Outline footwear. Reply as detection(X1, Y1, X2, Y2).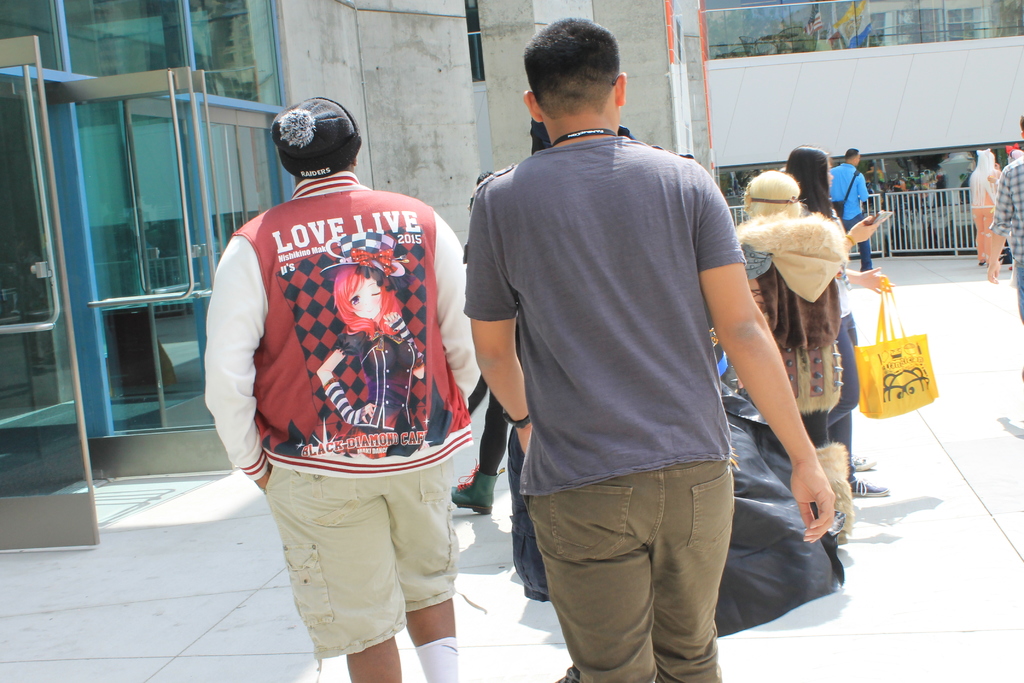
detection(852, 450, 874, 468).
